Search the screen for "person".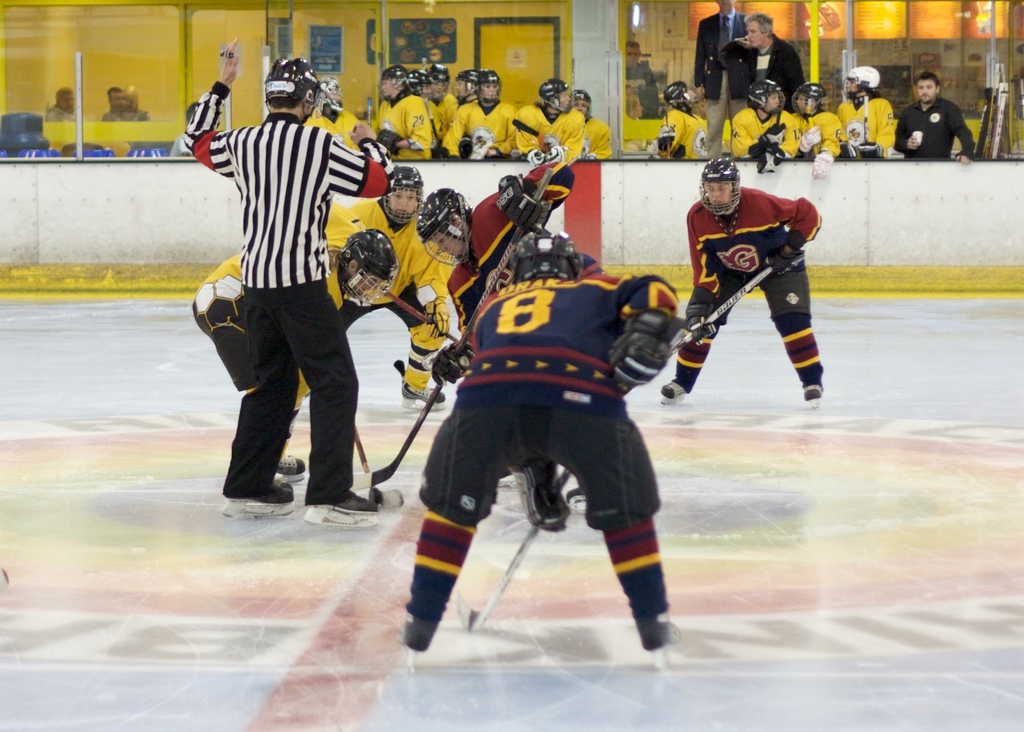
Found at l=442, t=68, r=518, b=158.
